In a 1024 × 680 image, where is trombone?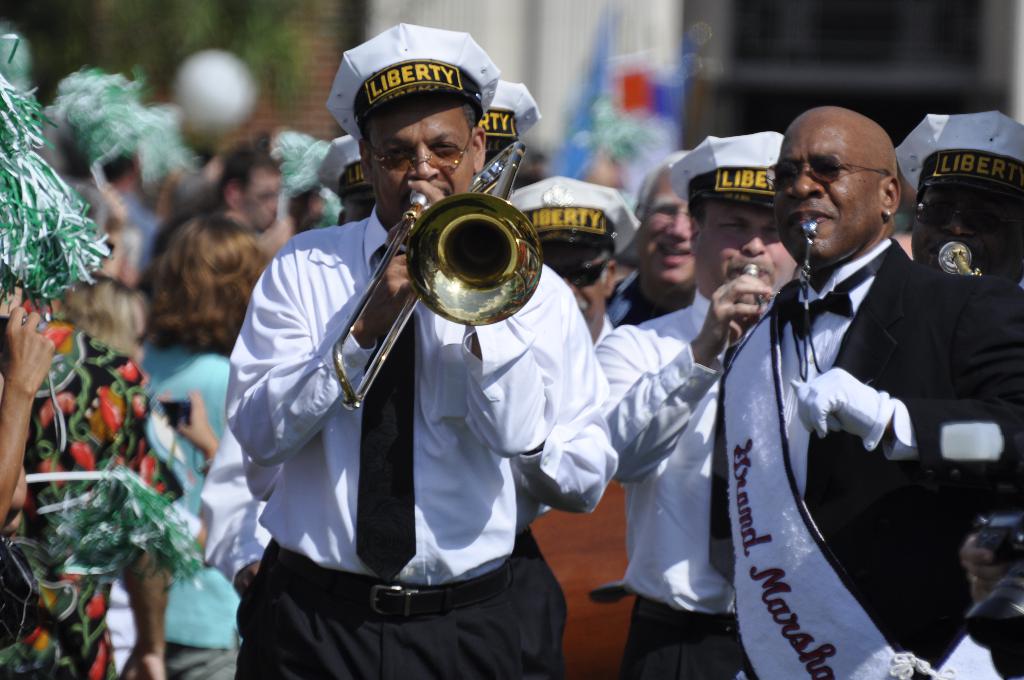
<bbox>332, 140, 543, 413</bbox>.
